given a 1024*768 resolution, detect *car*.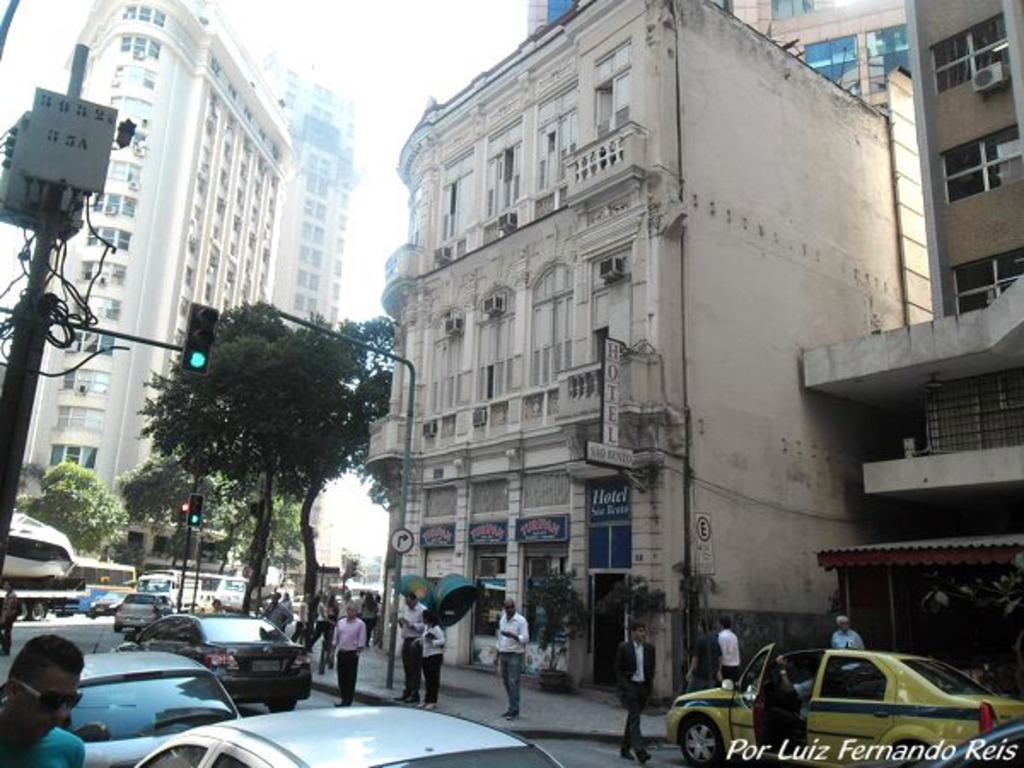
[916,719,1022,766].
